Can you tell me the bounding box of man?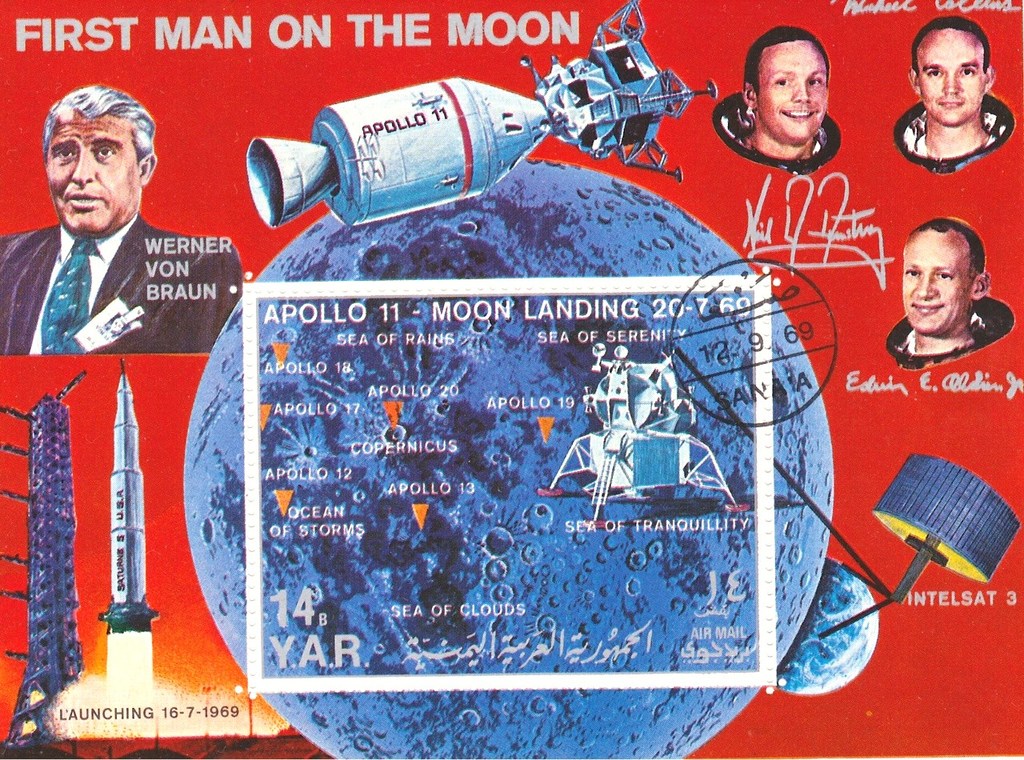
x1=905, y1=12, x2=997, y2=162.
